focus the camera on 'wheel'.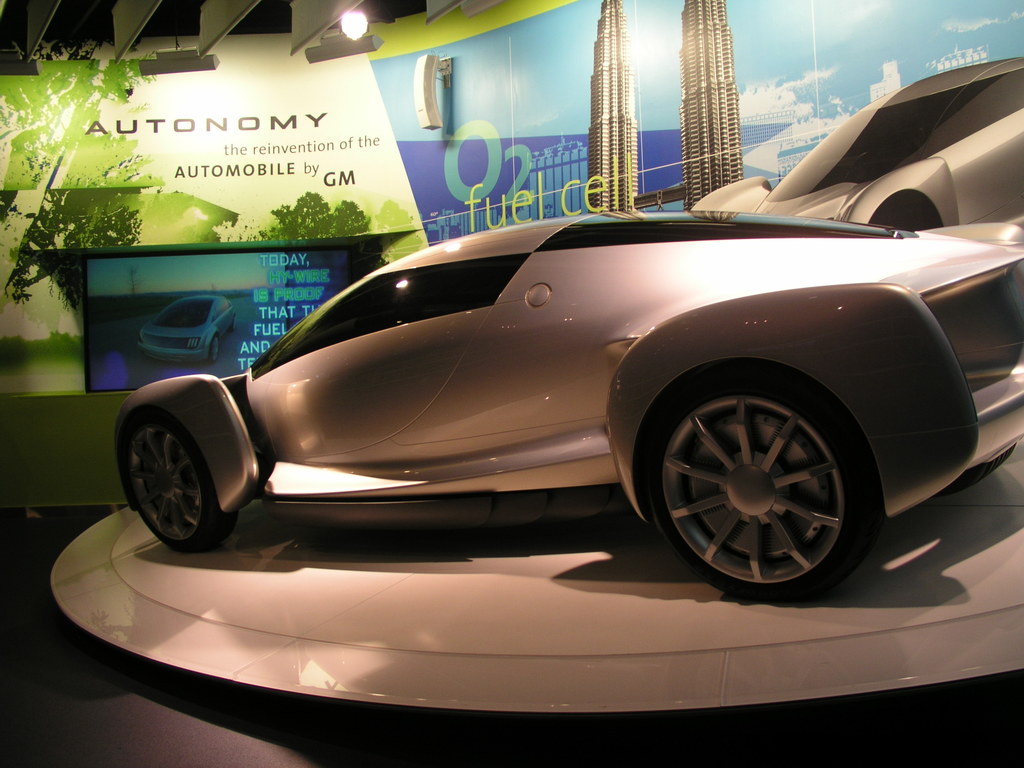
Focus region: [635,376,879,589].
